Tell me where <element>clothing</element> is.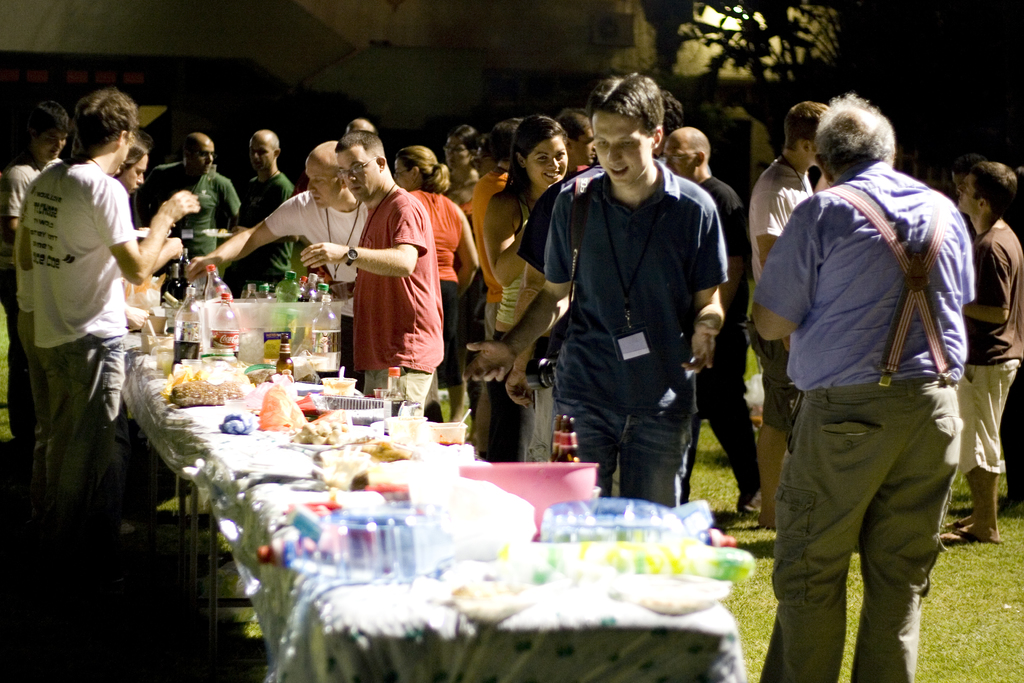
<element>clothing</element> is at (x1=0, y1=155, x2=44, y2=469).
